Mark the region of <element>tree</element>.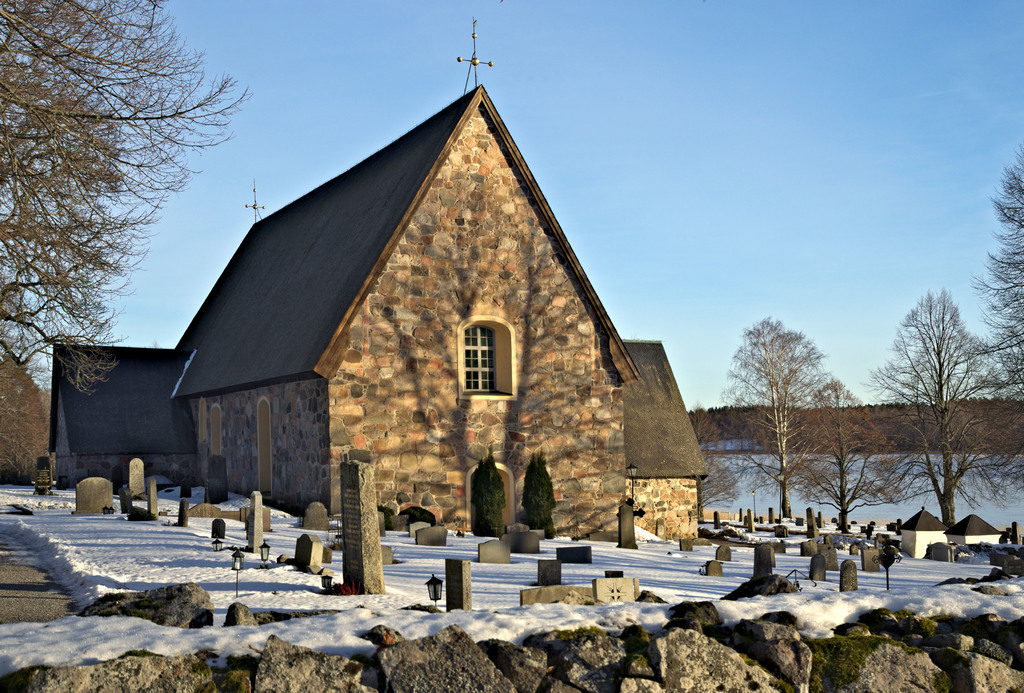
Region: region(980, 131, 1023, 496).
